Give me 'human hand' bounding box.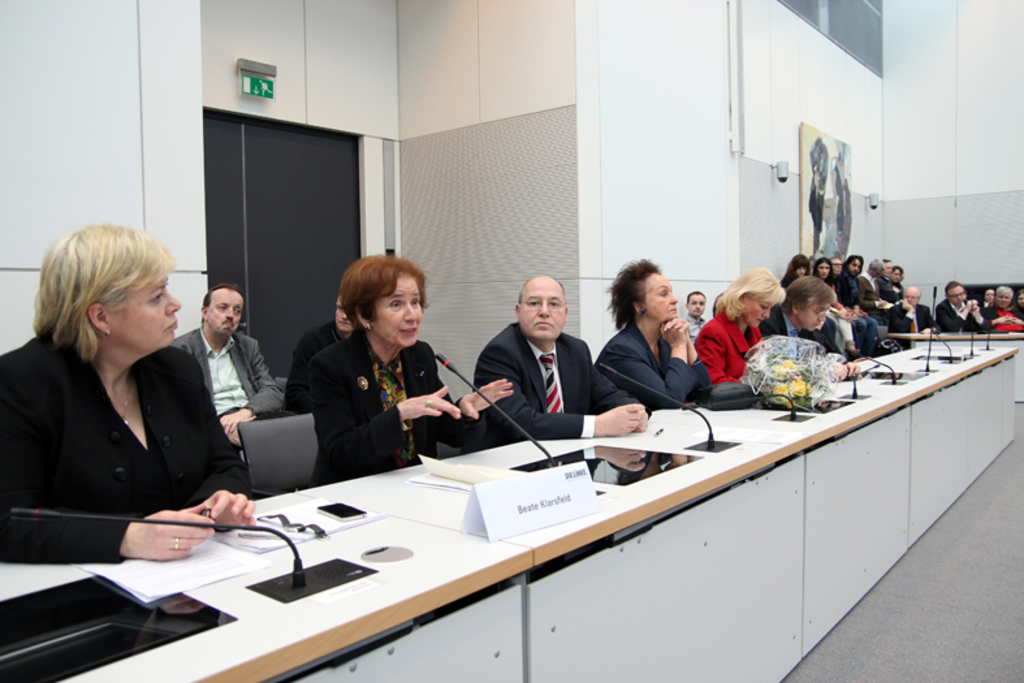
box(903, 294, 915, 314).
